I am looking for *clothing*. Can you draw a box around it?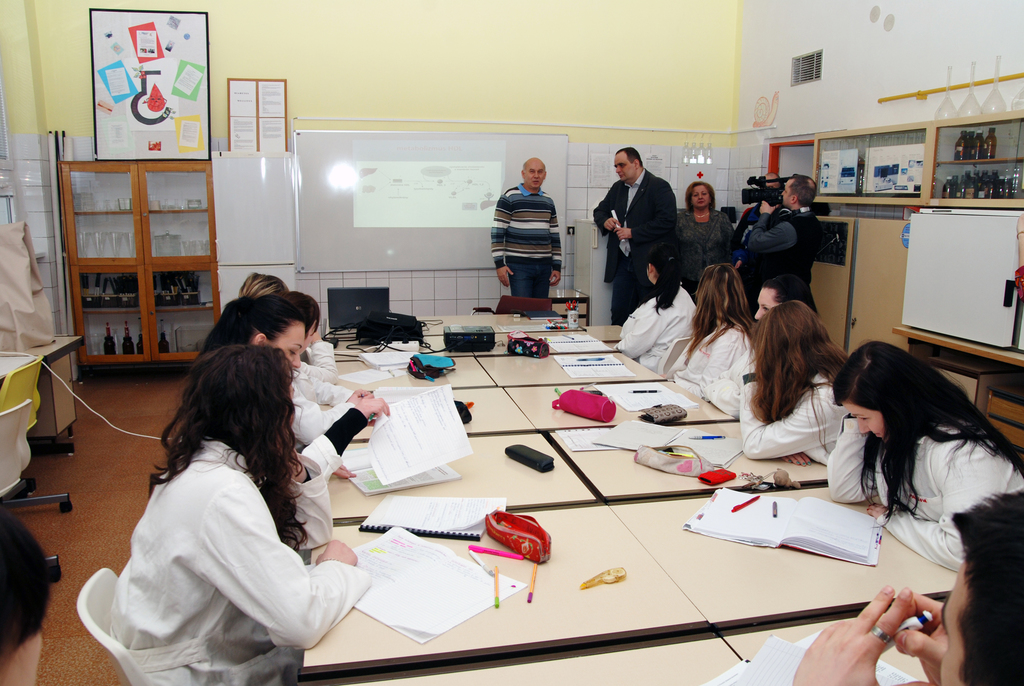
Sure, the bounding box is (x1=303, y1=339, x2=337, y2=381).
